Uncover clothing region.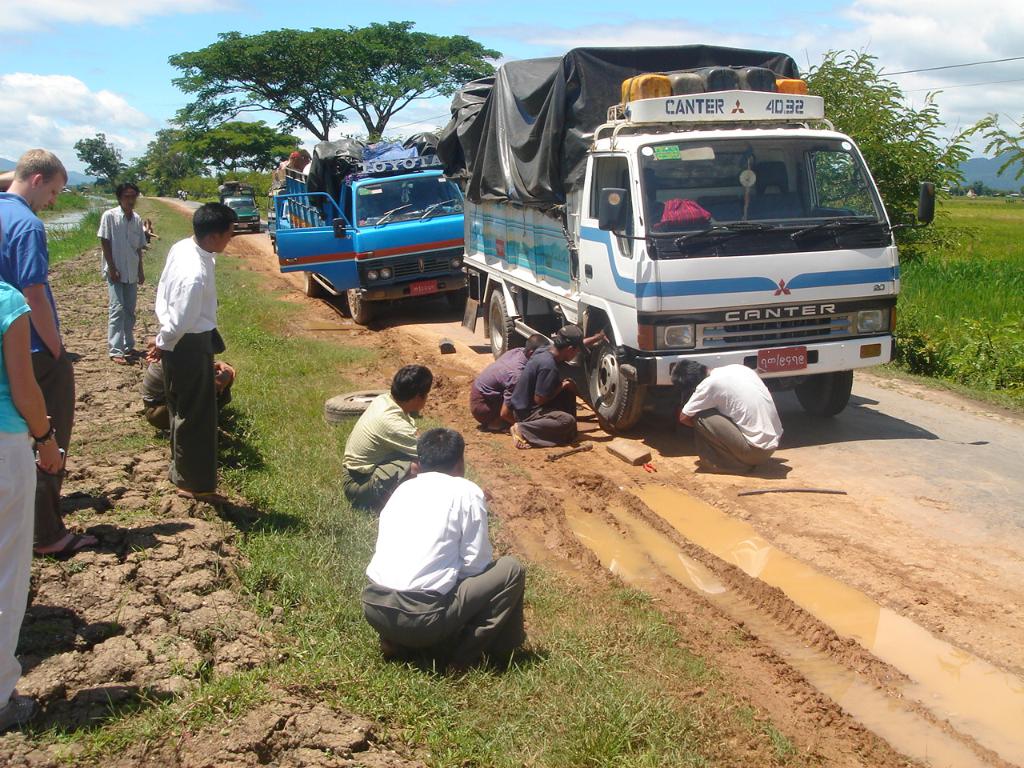
Uncovered: [358,468,522,662].
